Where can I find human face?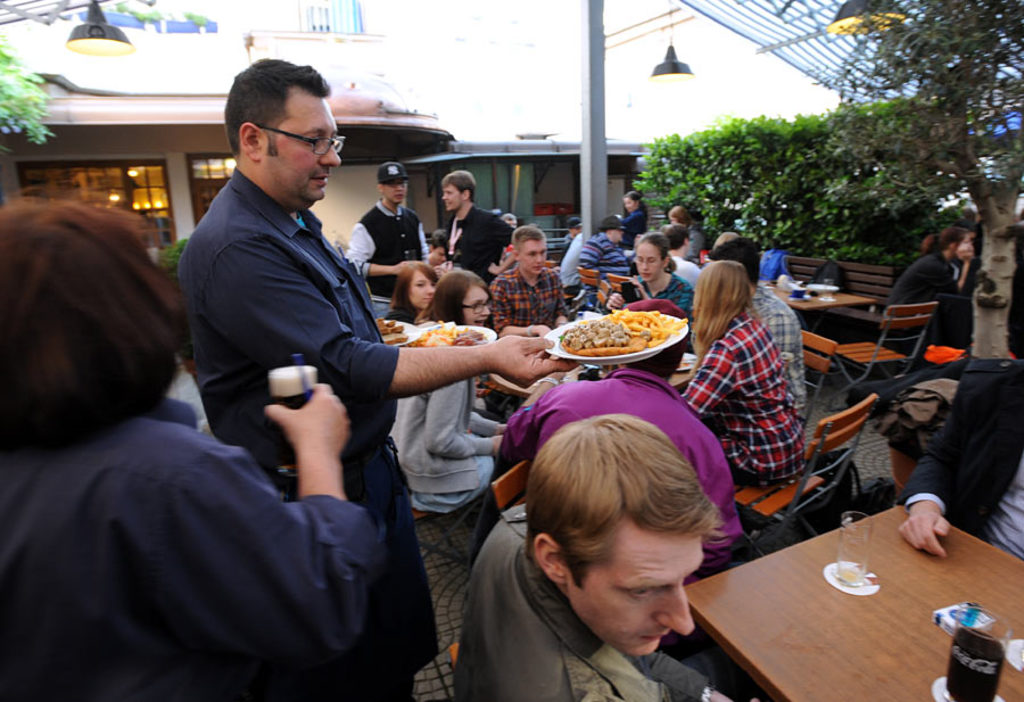
You can find it at (408,273,437,312).
